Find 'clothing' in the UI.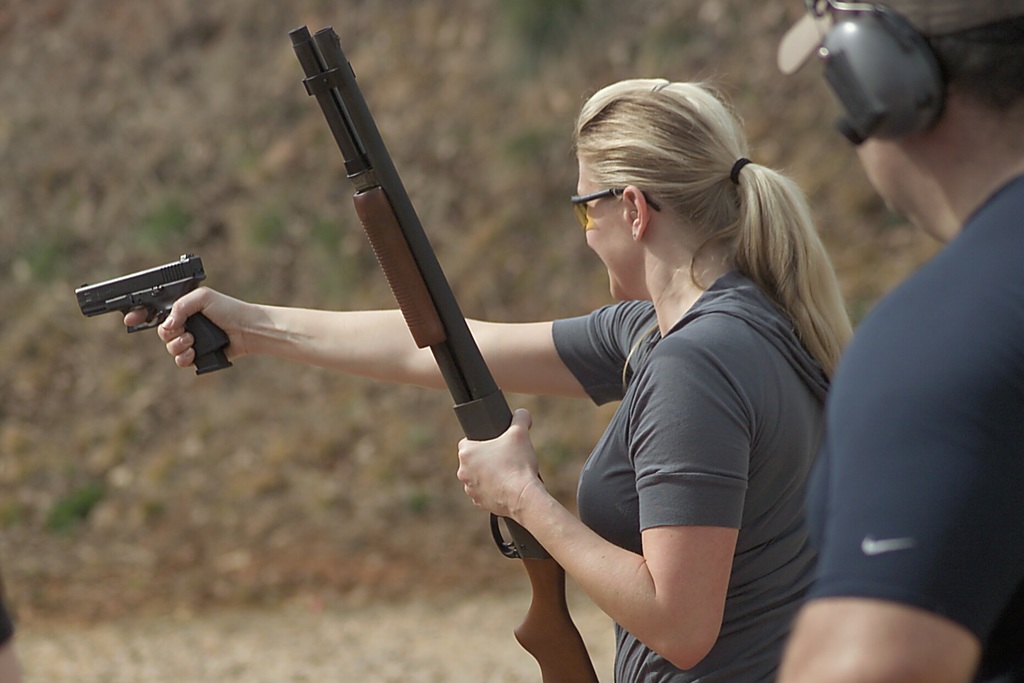
UI element at 496/202/829/638.
